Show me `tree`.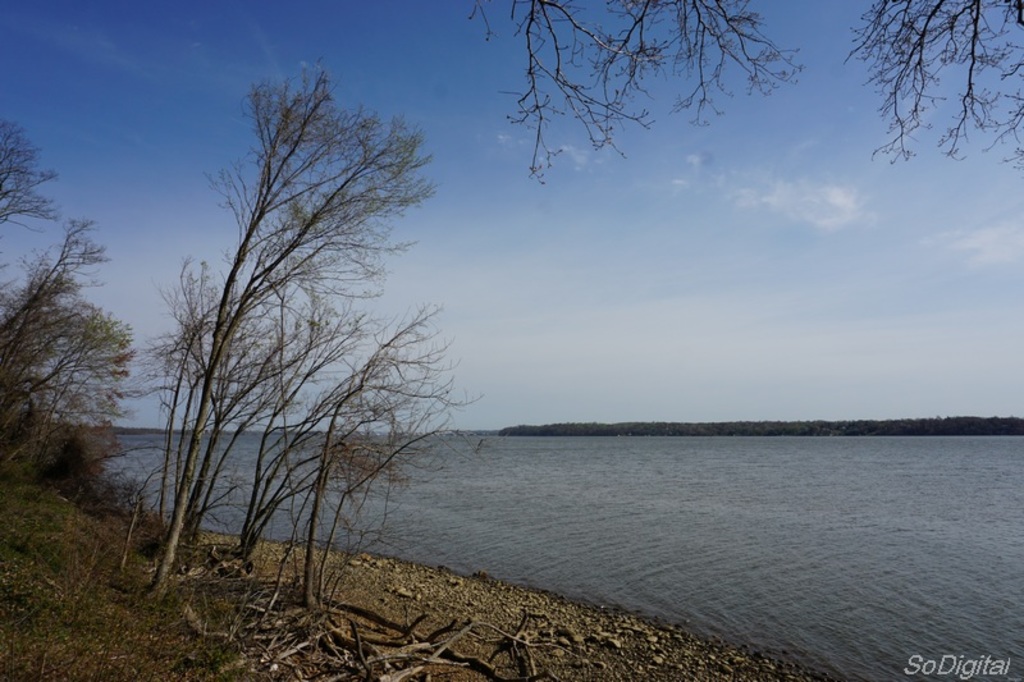
`tree` is here: rect(466, 0, 1023, 182).
